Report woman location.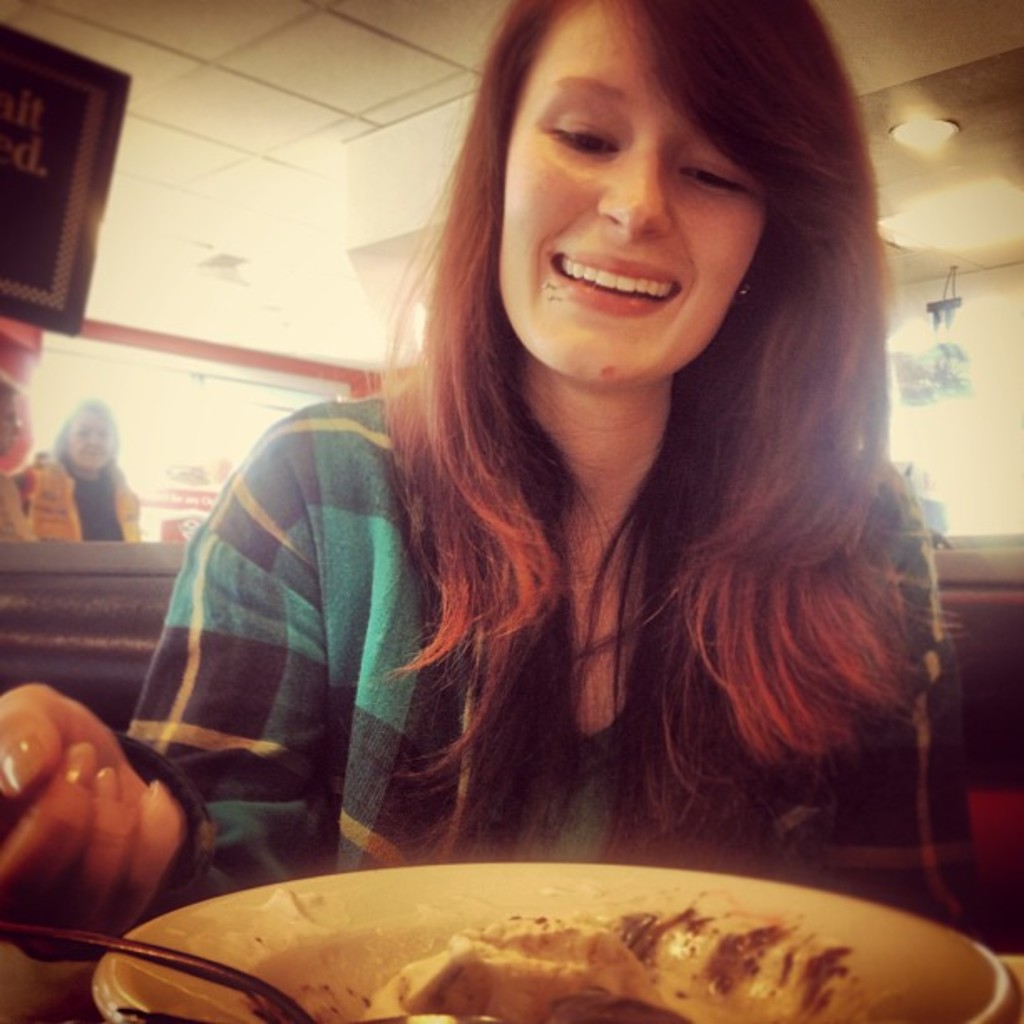
Report: x1=15, y1=402, x2=144, y2=542.
